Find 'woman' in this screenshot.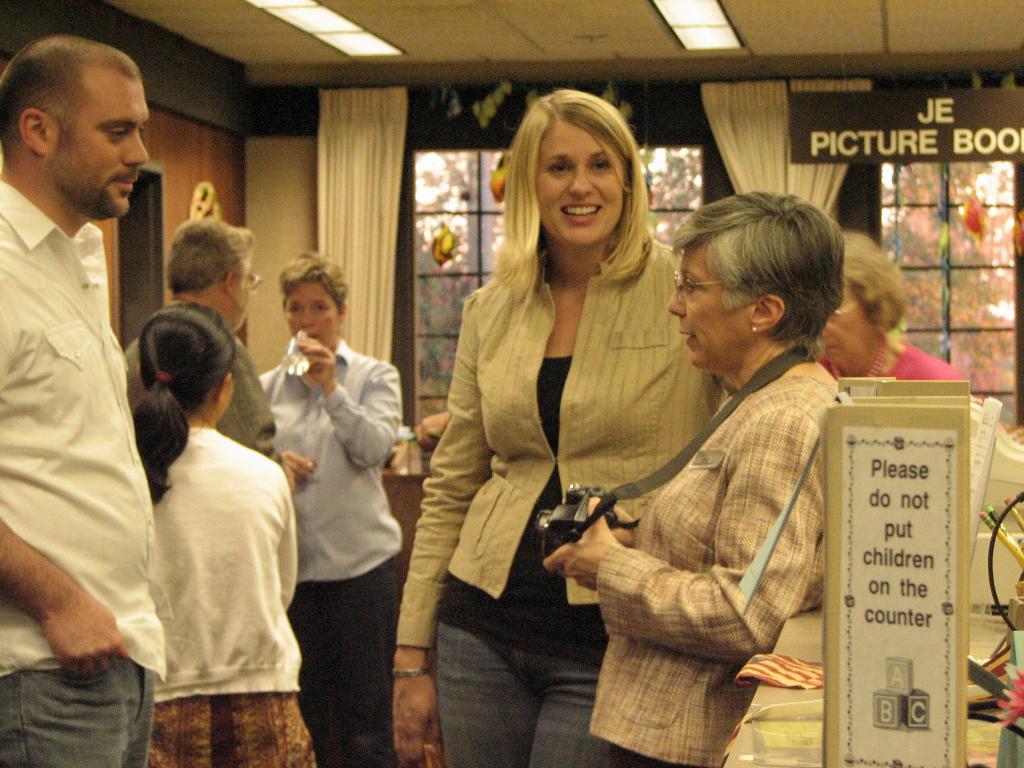
The bounding box for 'woman' is bbox(254, 249, 409, 767).
